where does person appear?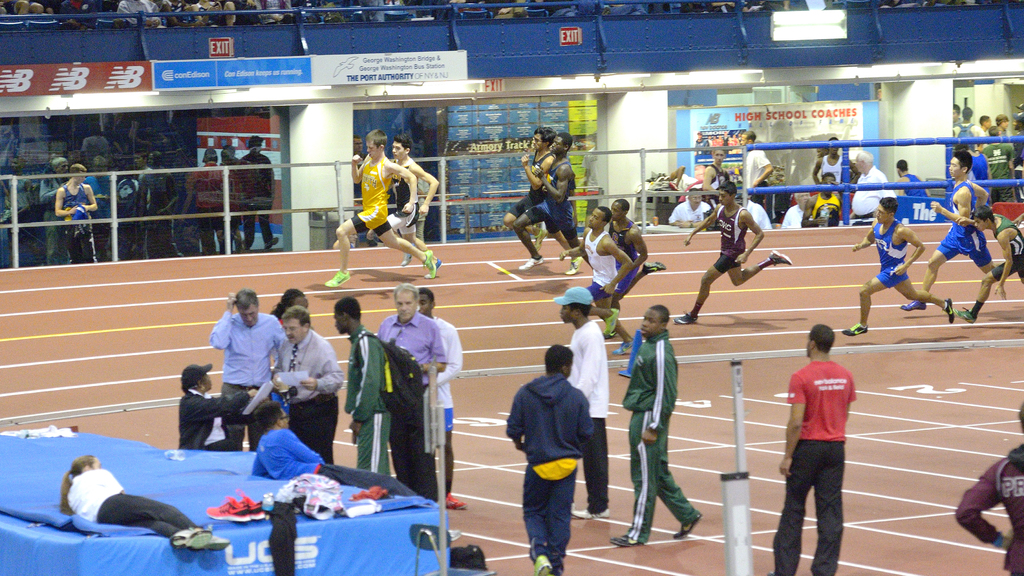
Appears at 330 132 435 282.
